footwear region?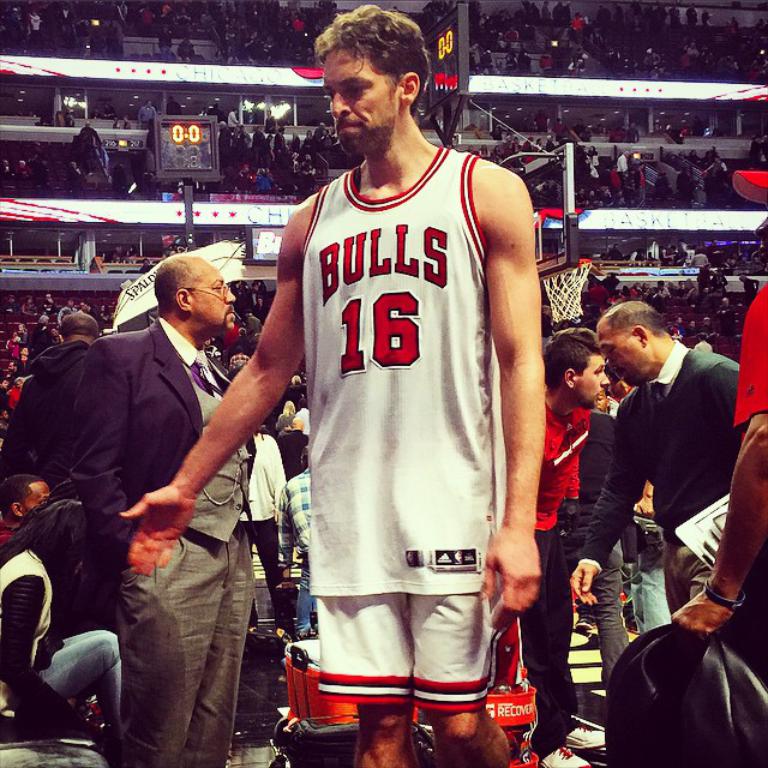
[564, 721, 608, 751]
